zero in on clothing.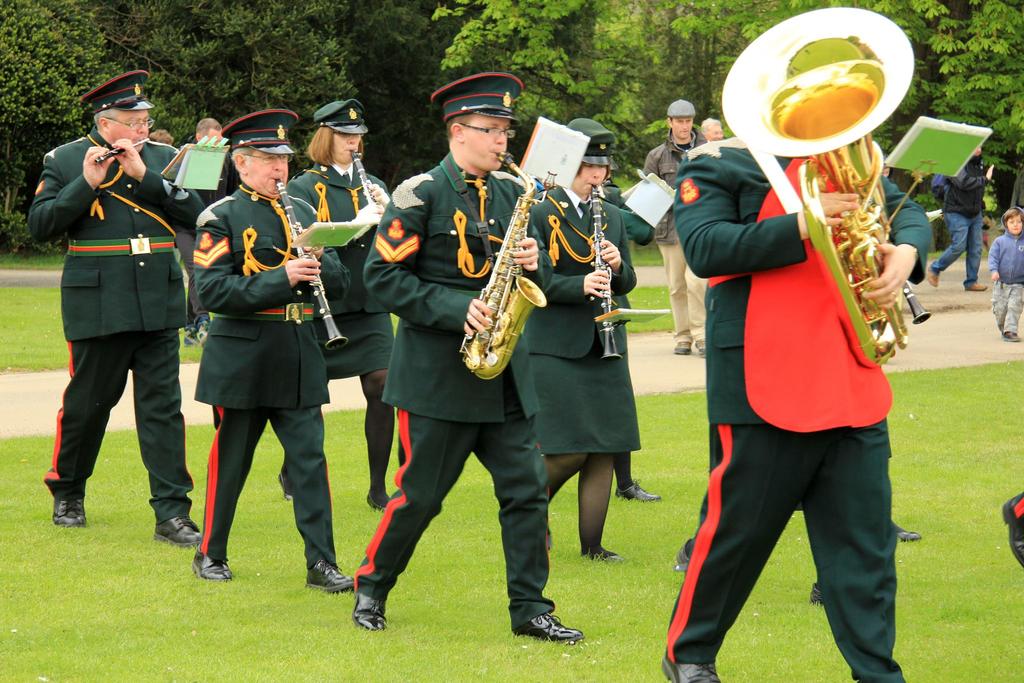
Zeroed in: 628:140:708:345.
